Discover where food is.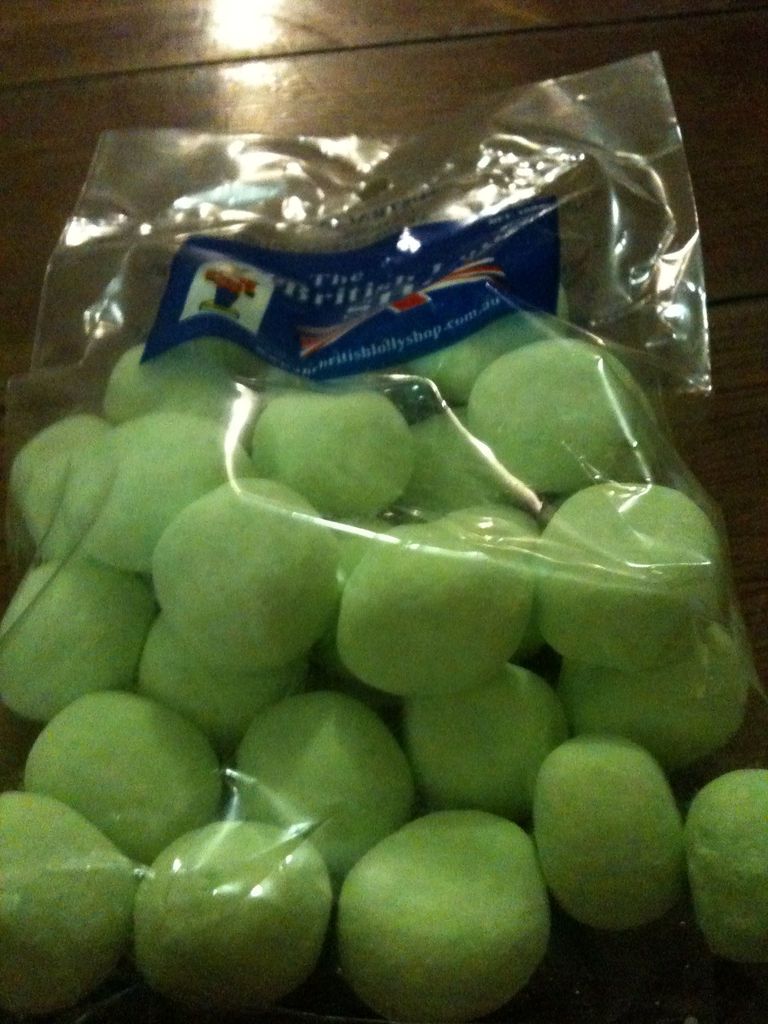
Discovered at detection(681, 765, 767, 966).
